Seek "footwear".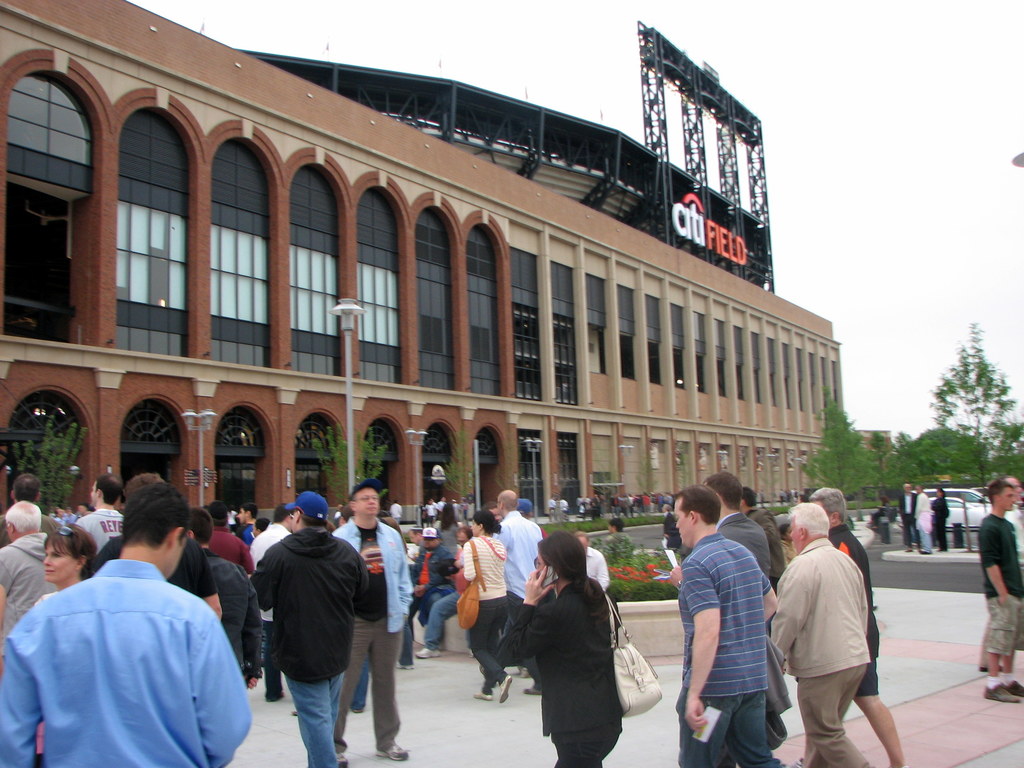
521/681/548/697.
